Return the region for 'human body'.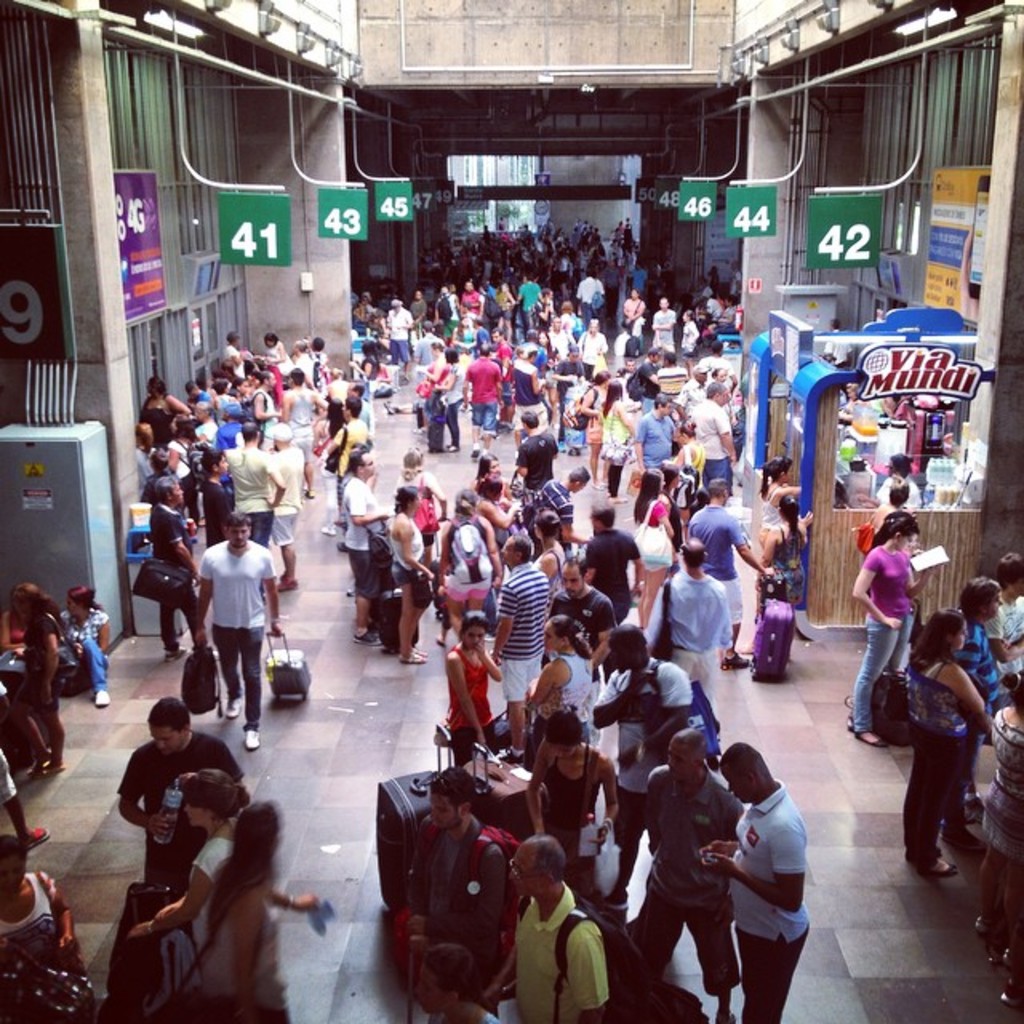
bbox(541, 560, 613, 642).
